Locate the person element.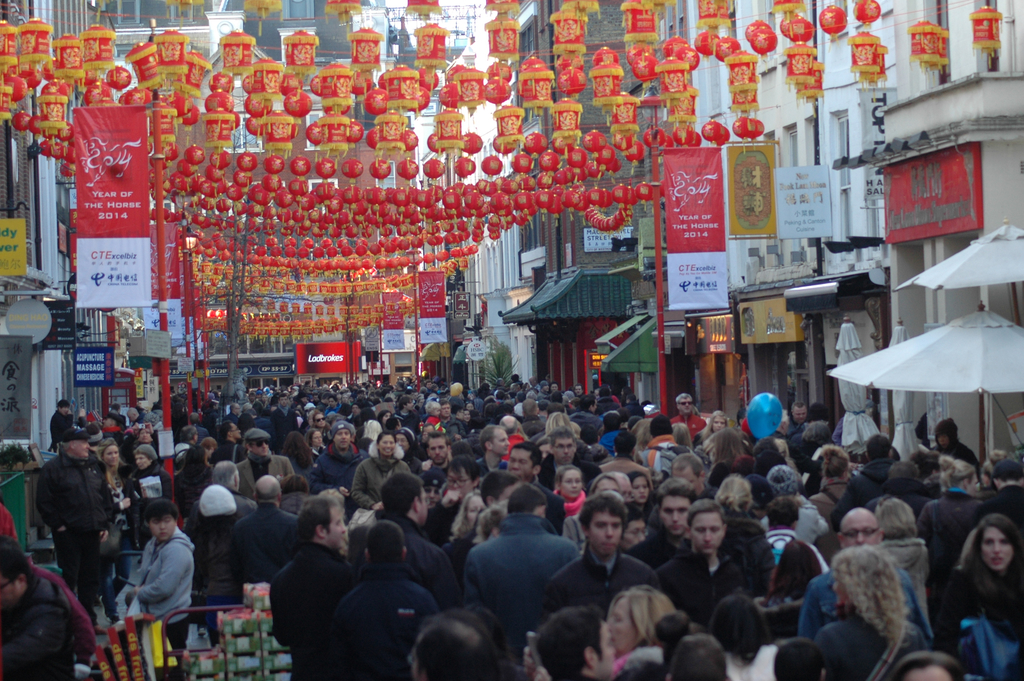
Element bbox: {"left": 765, "top": 495, "right": 824, "bottom": 568}.
